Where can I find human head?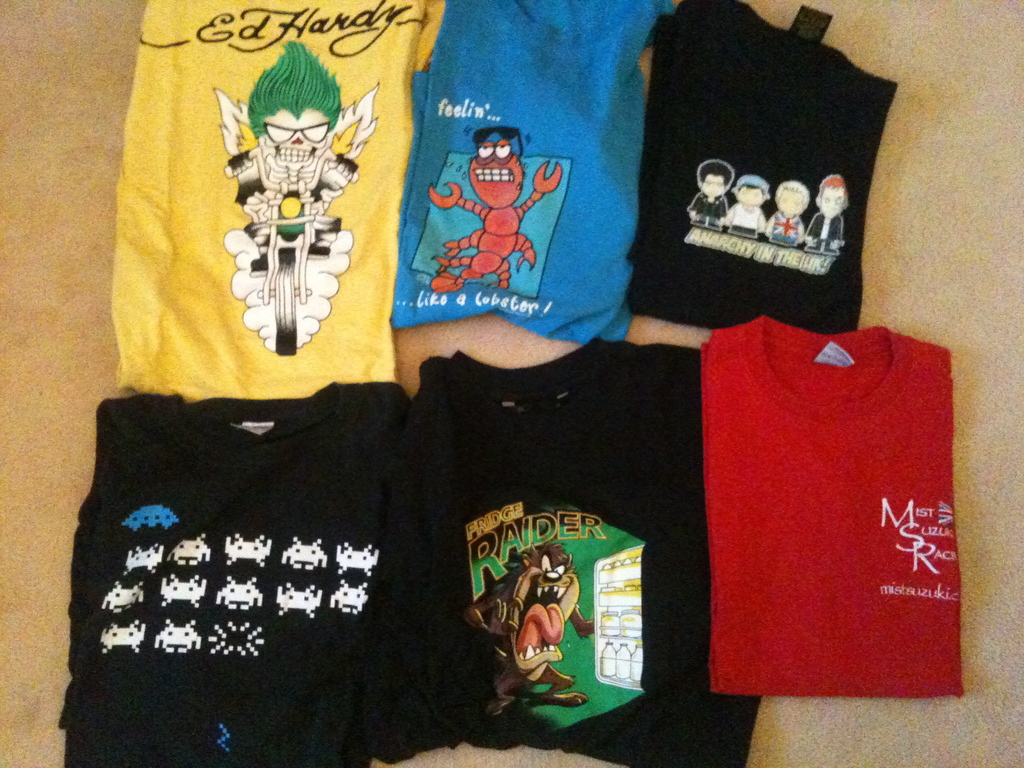
You can find it at rect(773, 182, 810, 218).
